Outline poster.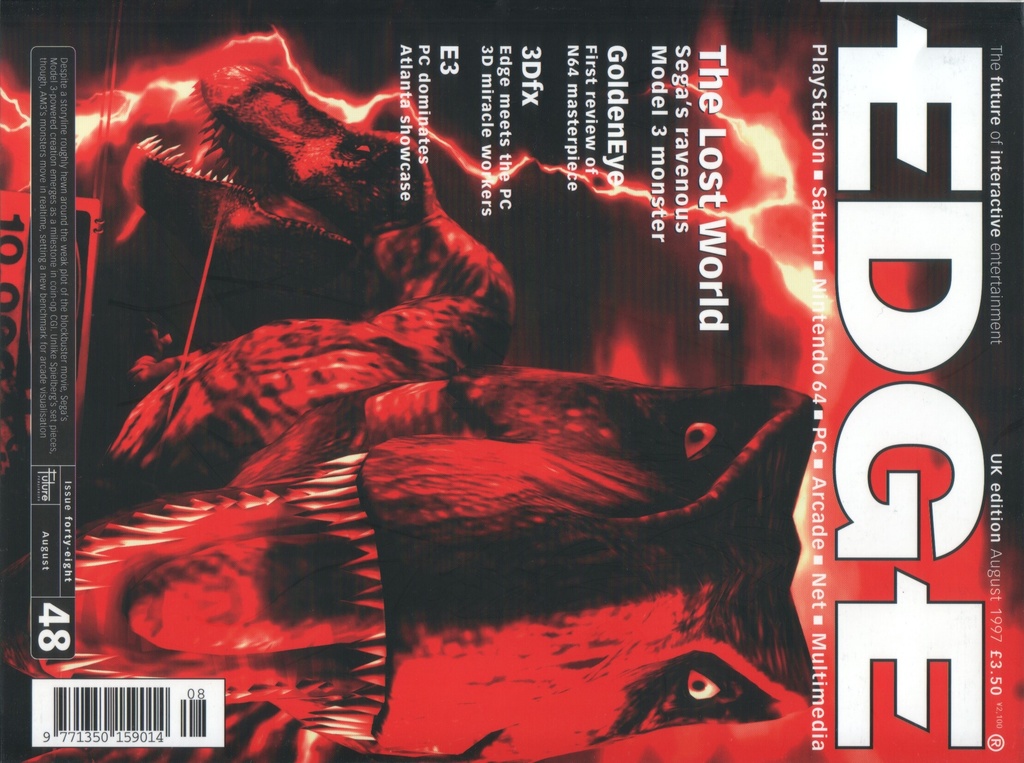
Outline: box(0, 0, 1023, 762).
